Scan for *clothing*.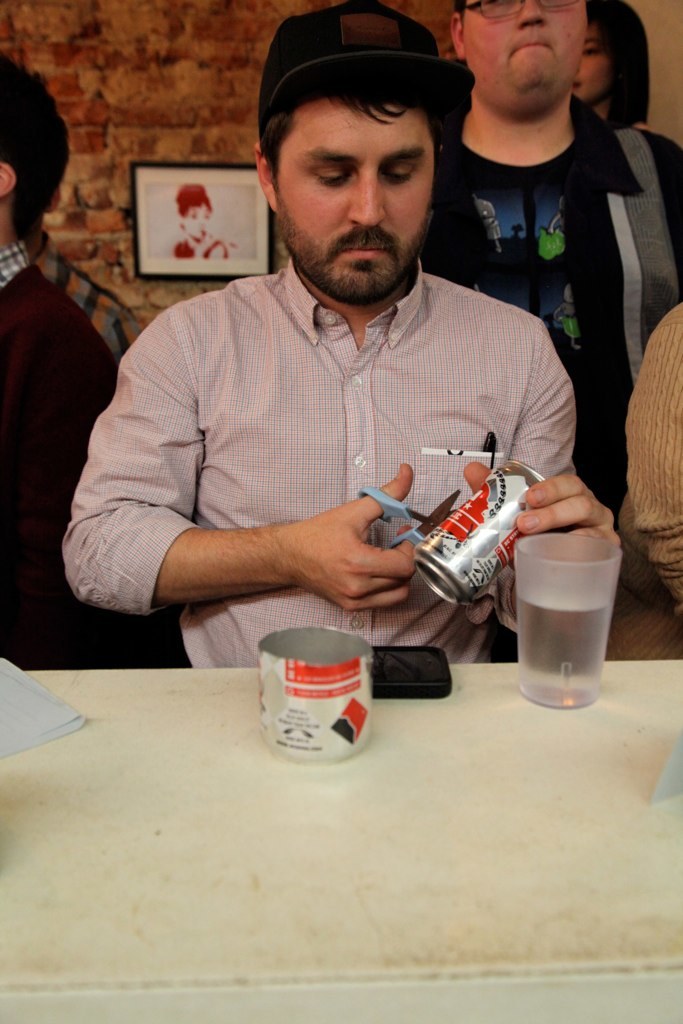
Scan result: region(620, 308, 682, 624).
